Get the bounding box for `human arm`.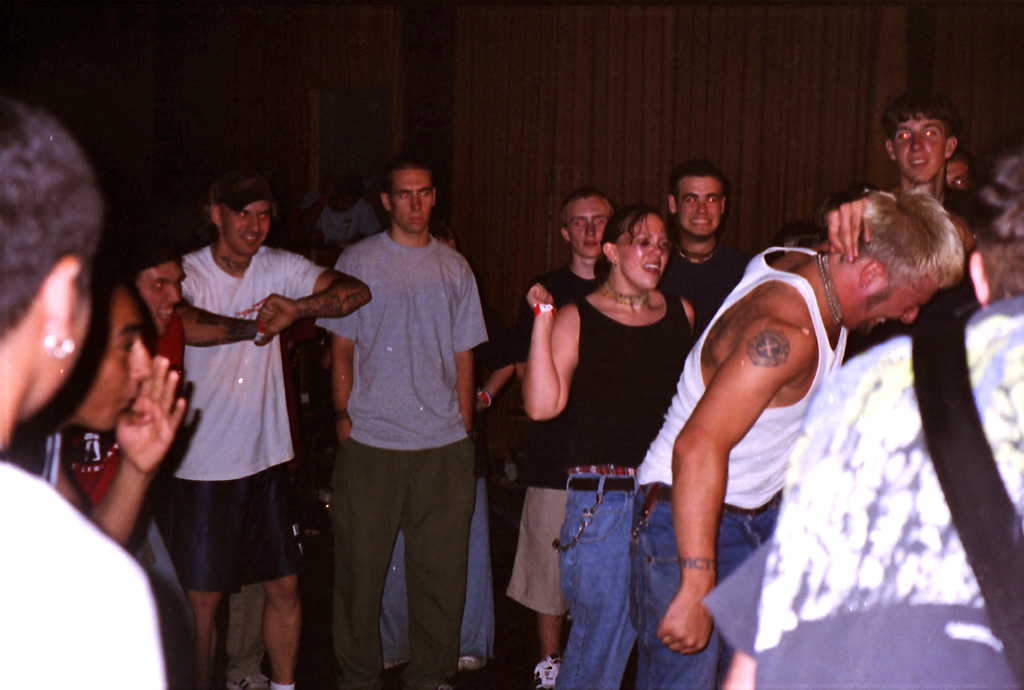
x1=824 y1=194 x2=873 y2=263.
